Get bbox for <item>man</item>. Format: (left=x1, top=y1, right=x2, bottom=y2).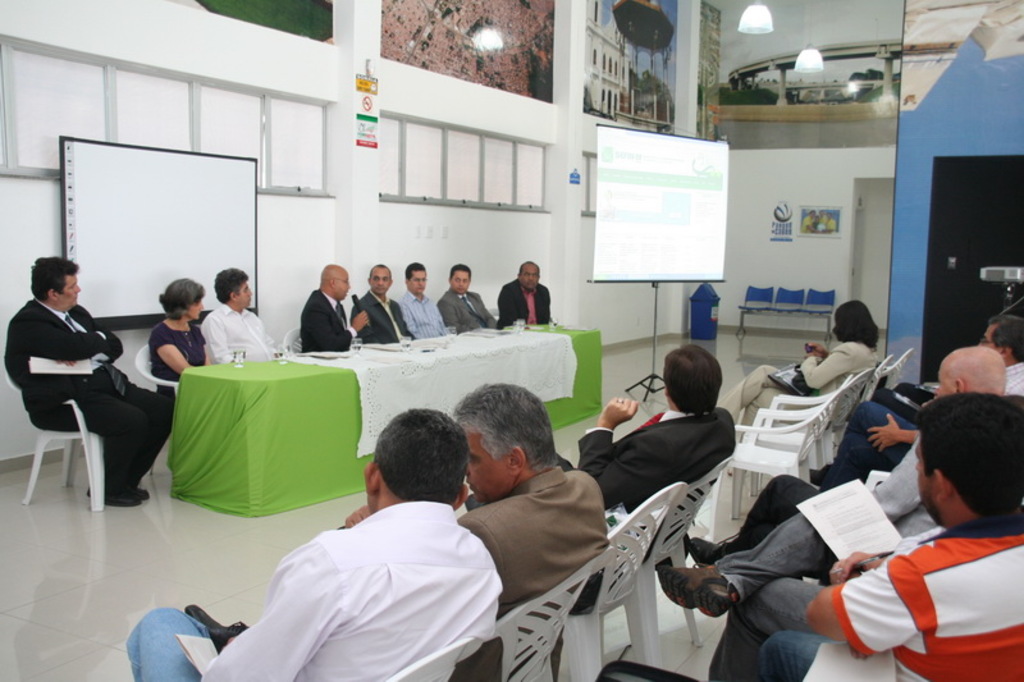
(left=558, top=342, right=736, bottom=617).
